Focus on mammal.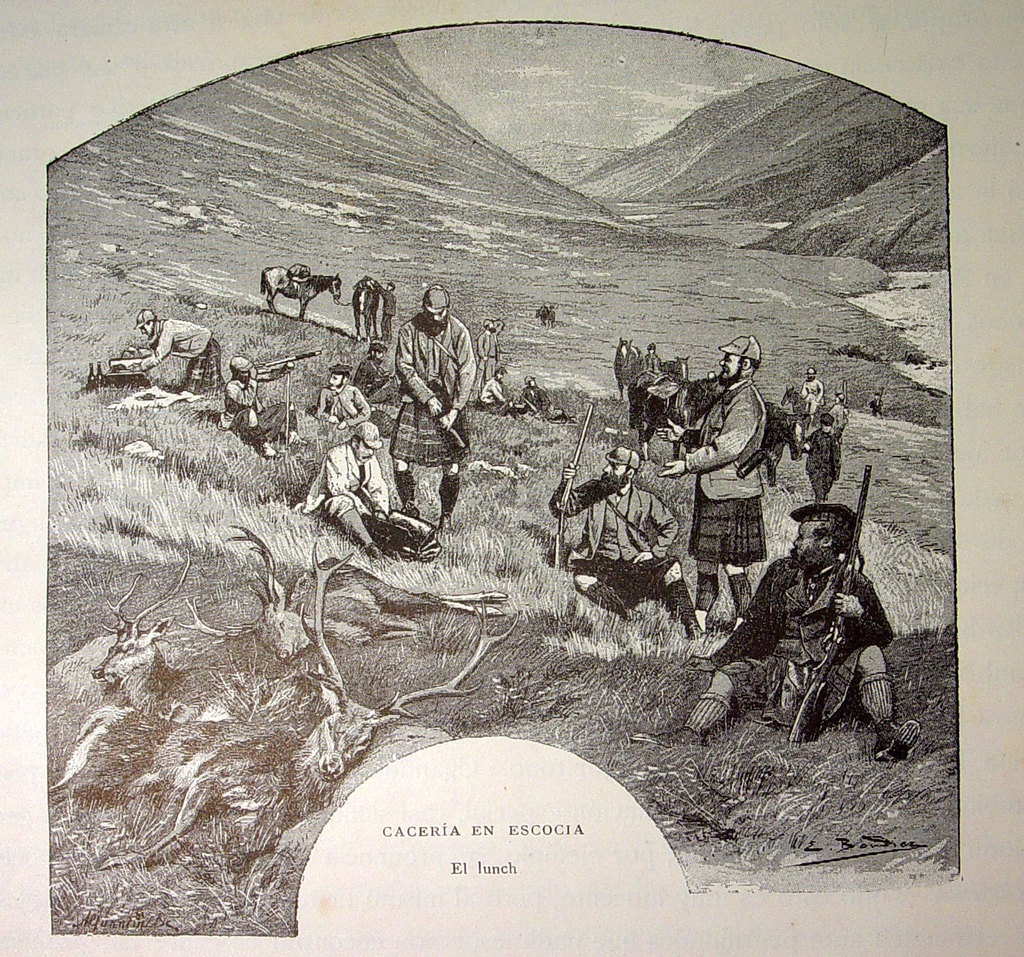
Focused at x1=261 y1=261 x2=338 y2=317.
